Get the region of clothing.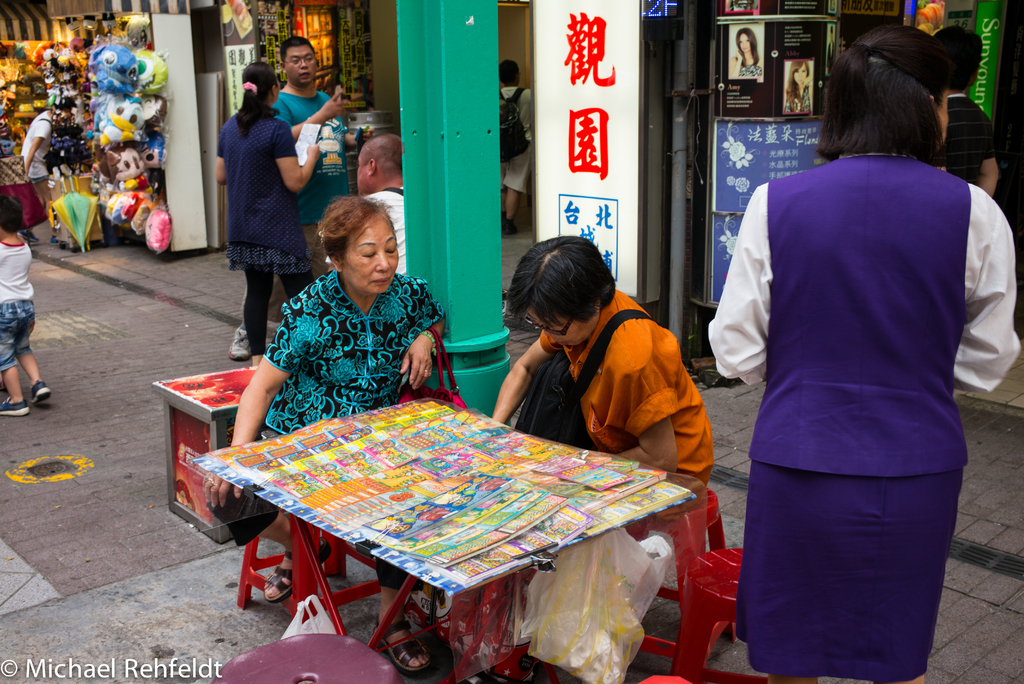
BBox(260, 275, 441, 441).
